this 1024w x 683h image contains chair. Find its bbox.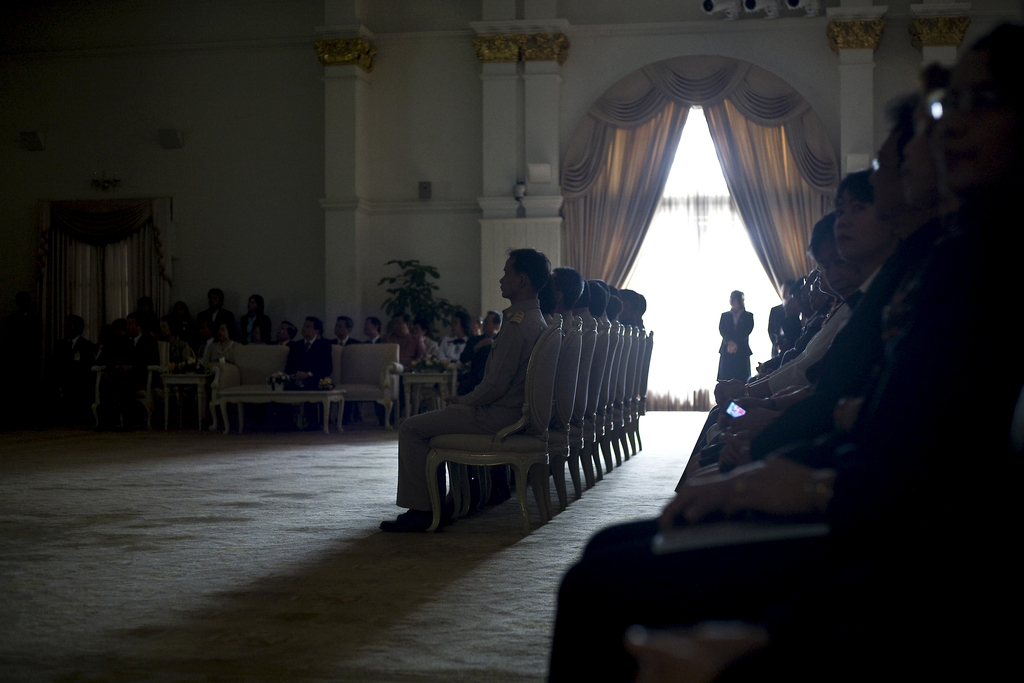
left=321, top=341, right=413, bottom=421.
